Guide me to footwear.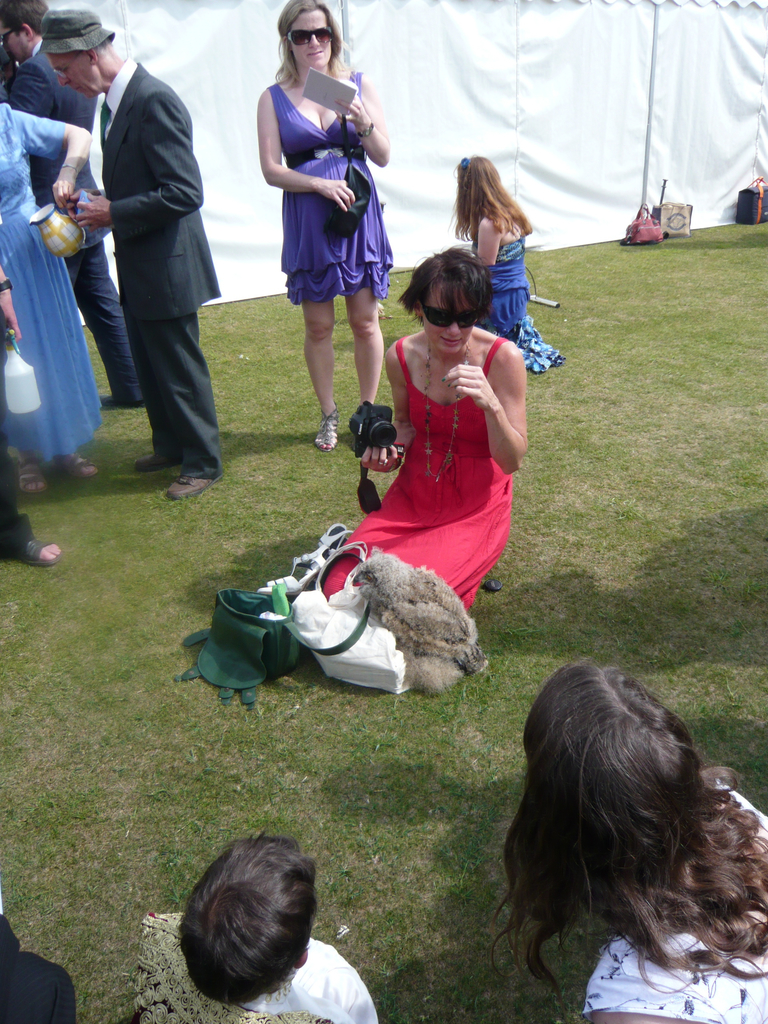
Guidance: 19 452 45 491.
